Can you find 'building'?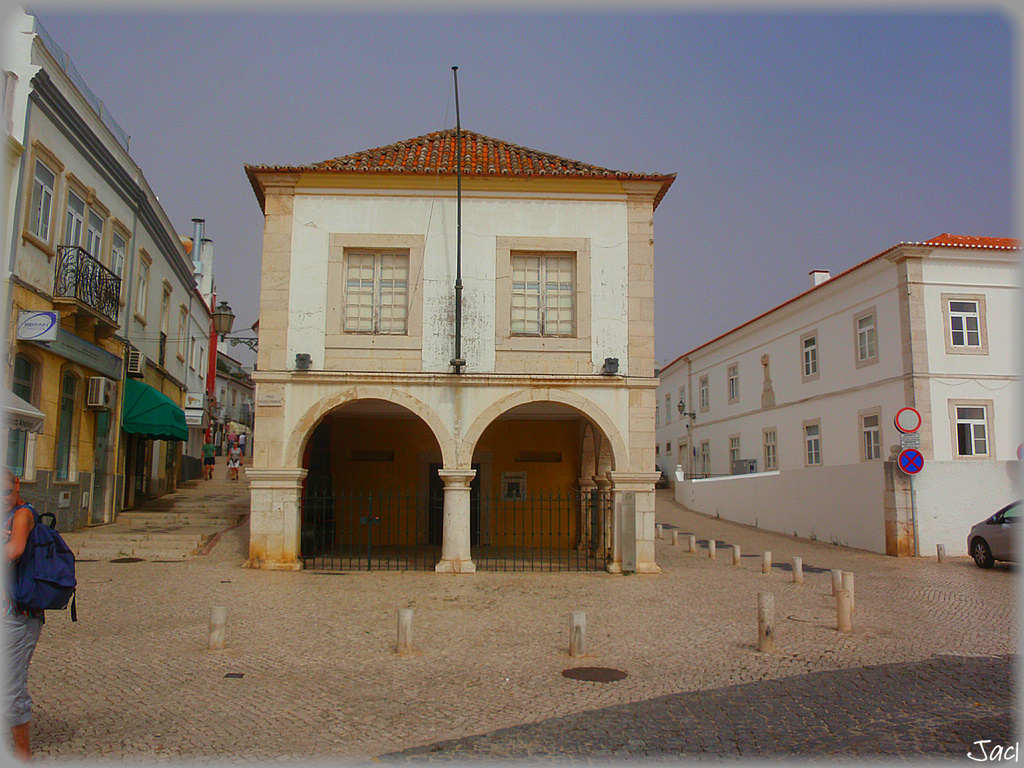
Yes, bounding box: region(251, 121, 681, 569).
